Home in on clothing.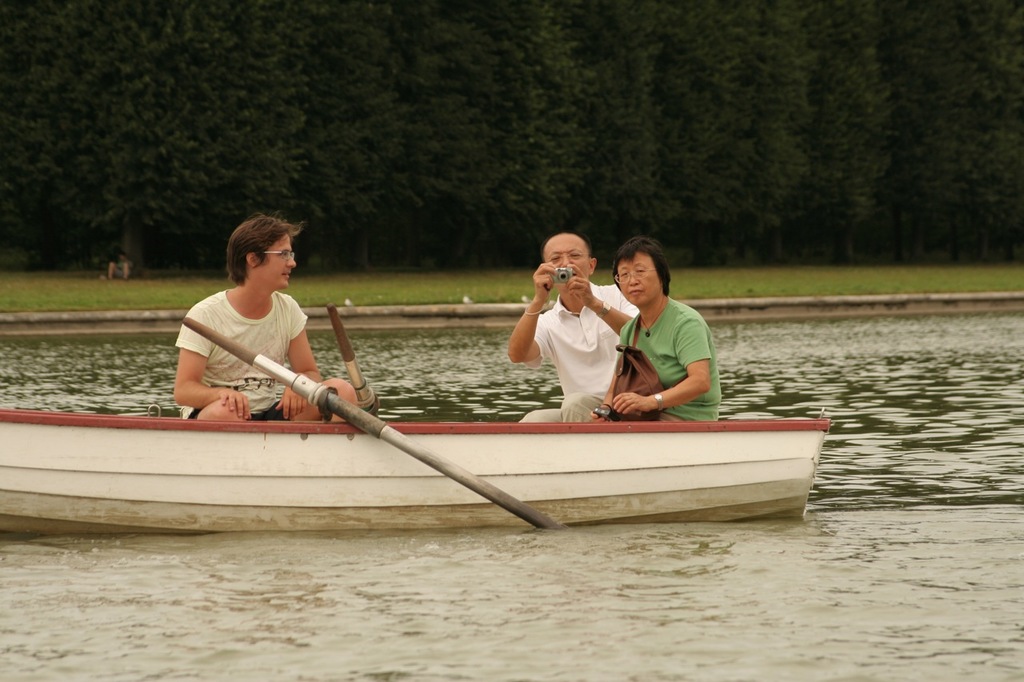
Homed in at [612,276,716,418].
